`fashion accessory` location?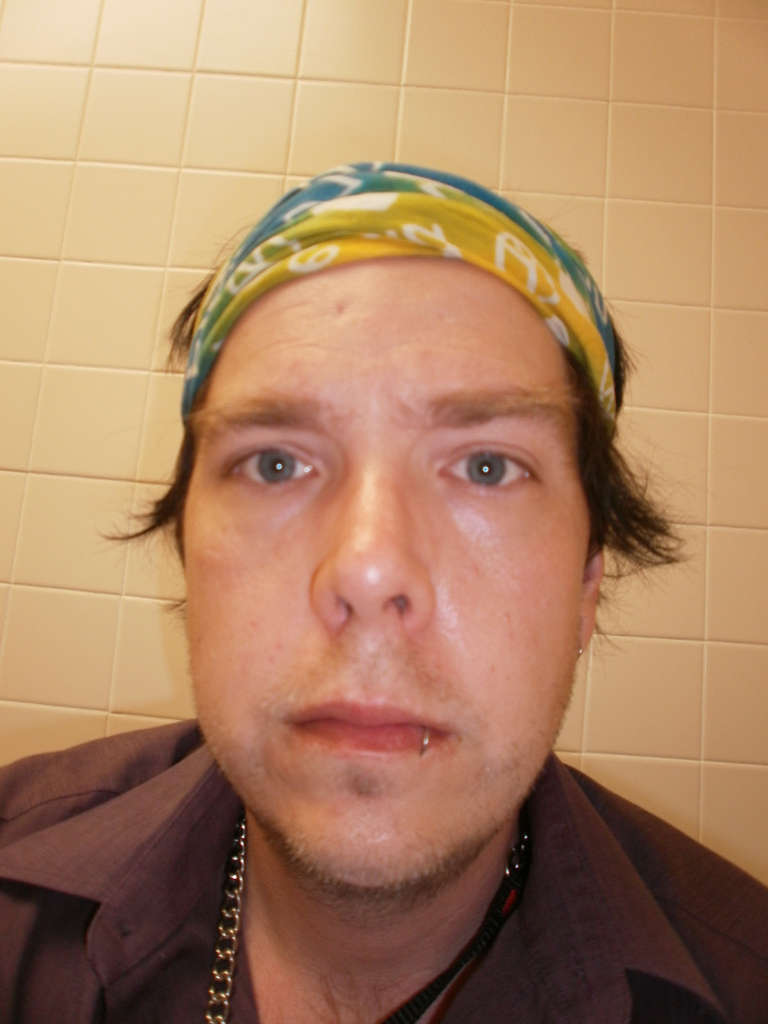
x1=417, y1=729, x2=426, y2=758
